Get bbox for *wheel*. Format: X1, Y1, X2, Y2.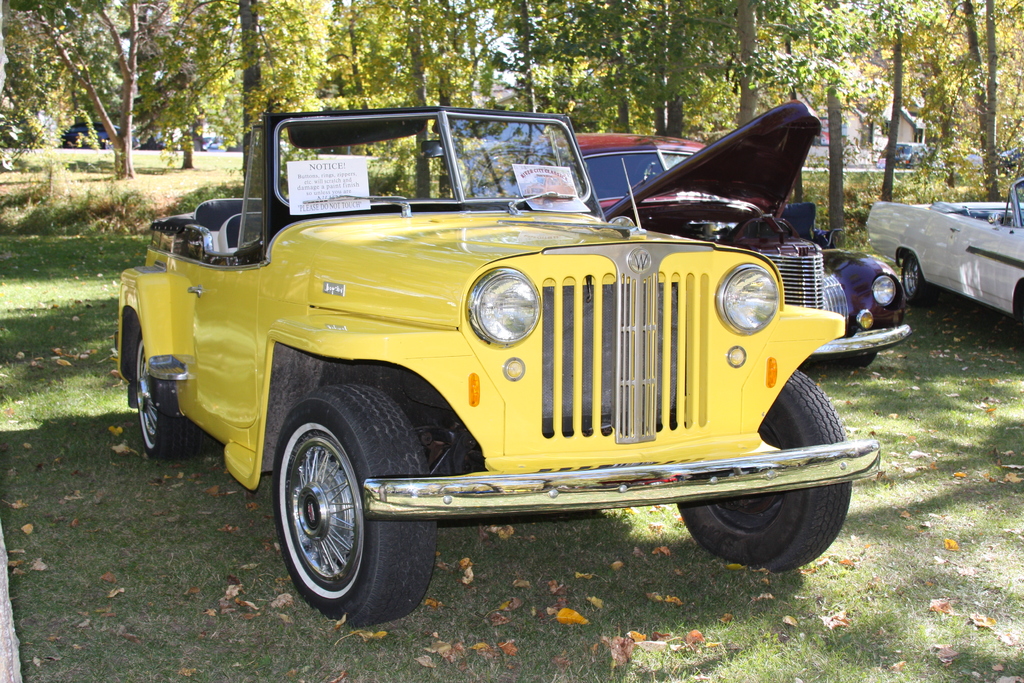
900, 253, 933, 306.
